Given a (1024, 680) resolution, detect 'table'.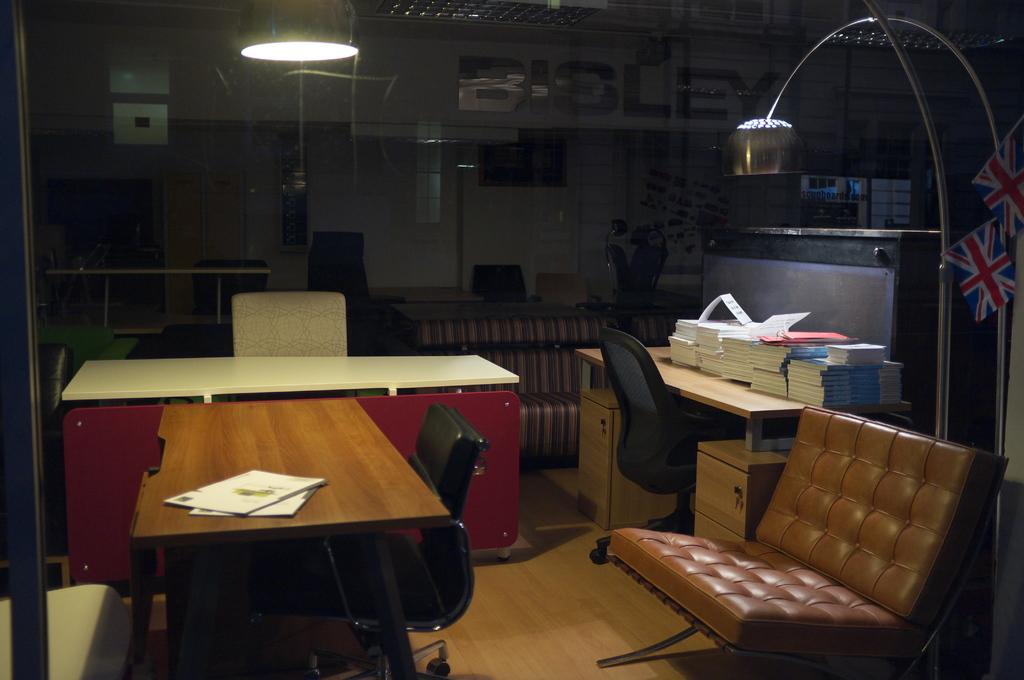
{"left": 565, "top": 350, "right": 906, "bottom": 530}.
